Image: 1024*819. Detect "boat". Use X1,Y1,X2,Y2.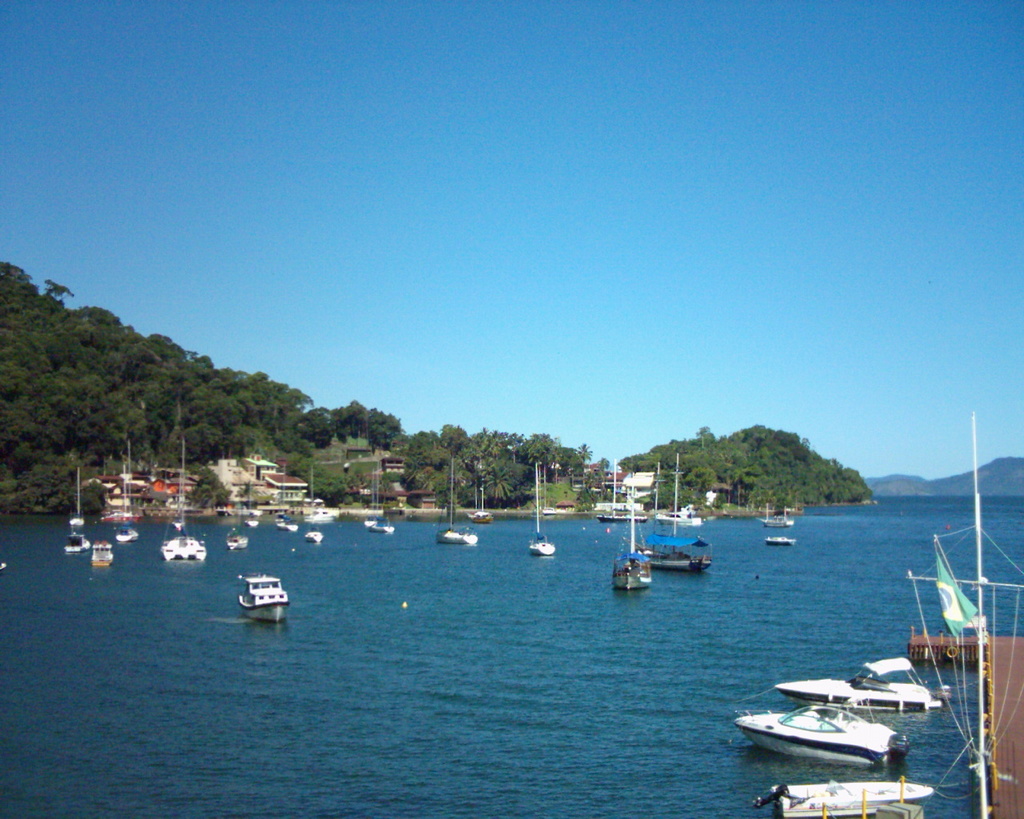
368,465,391,534.
